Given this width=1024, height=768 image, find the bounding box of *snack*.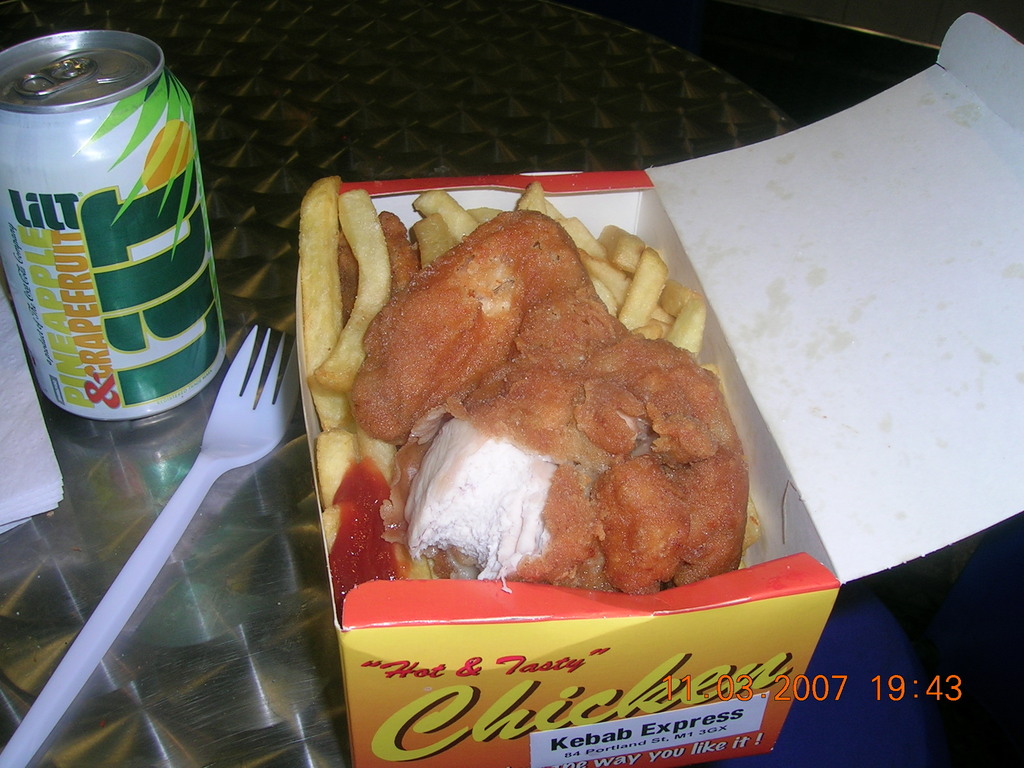
<box>278,193,785,682</box>.
